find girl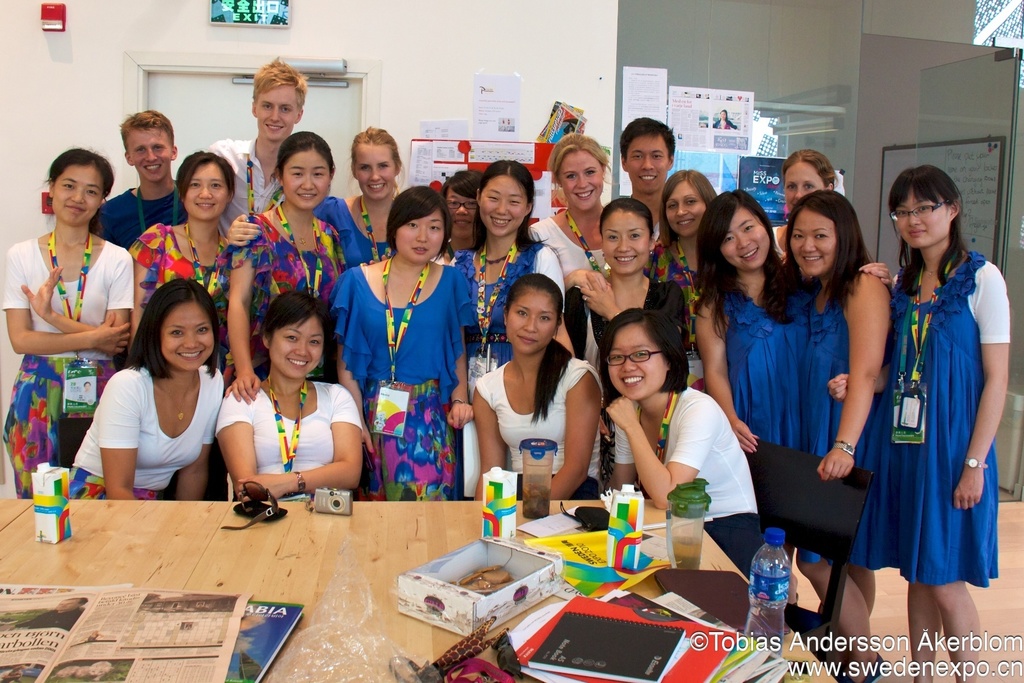
bbox(830, 161, 1011, 675)
